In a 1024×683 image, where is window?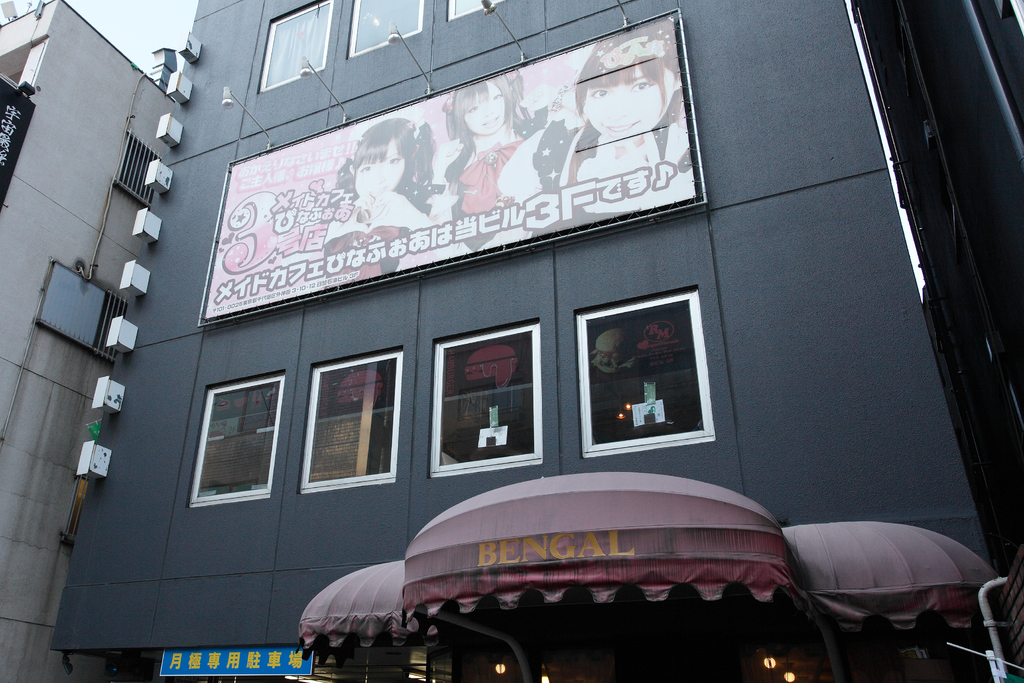
344:0:423:57.
